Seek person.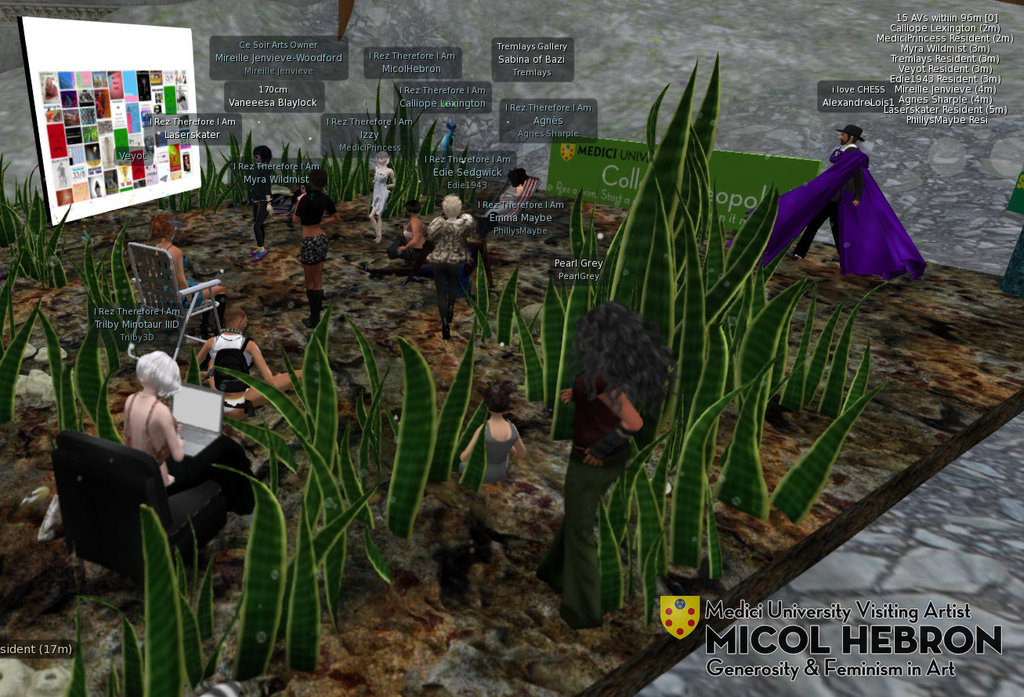
detection(553, 298, 671, 609).
